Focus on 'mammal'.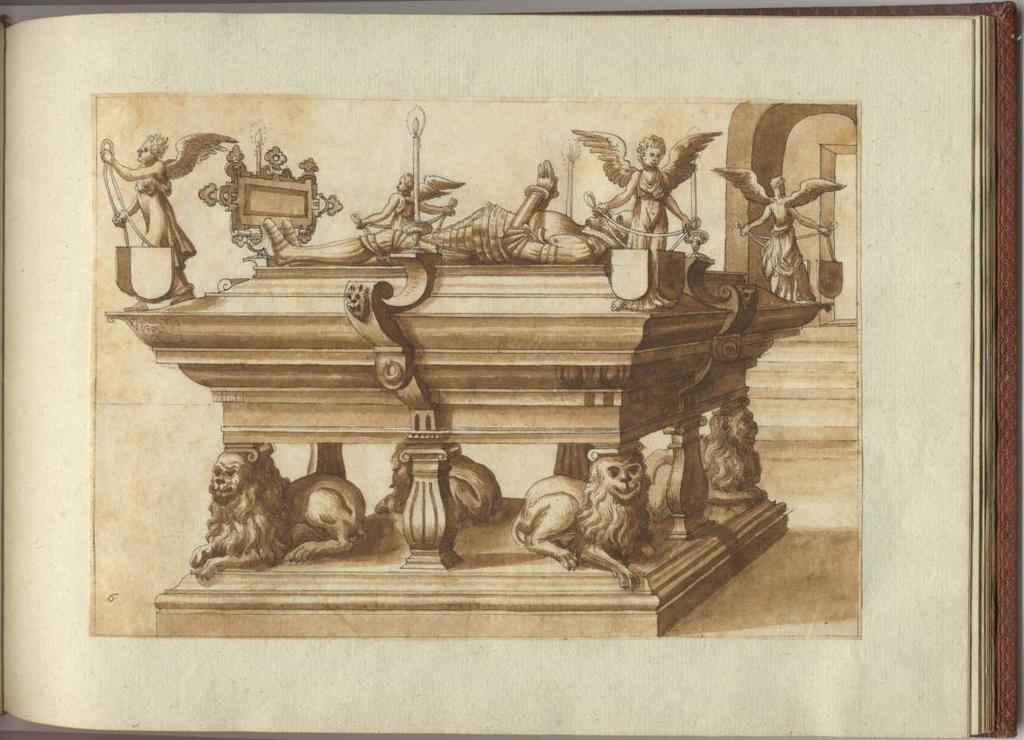
Focused at <bbox>352, 171, 456, 266</bbox>.
